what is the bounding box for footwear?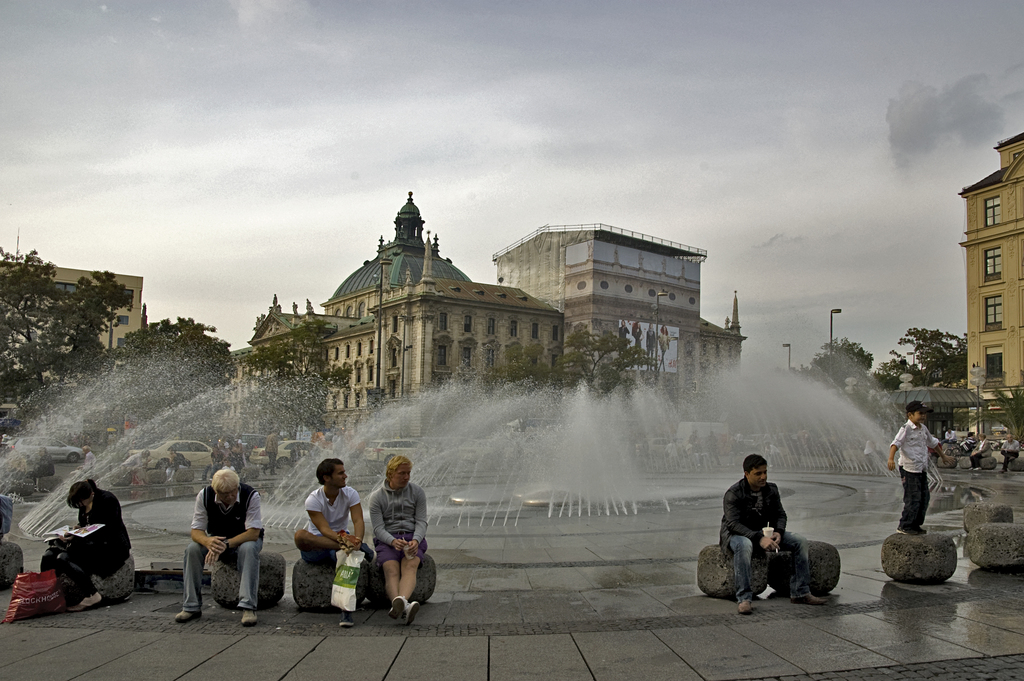
region(240, 609, 259, 625).
